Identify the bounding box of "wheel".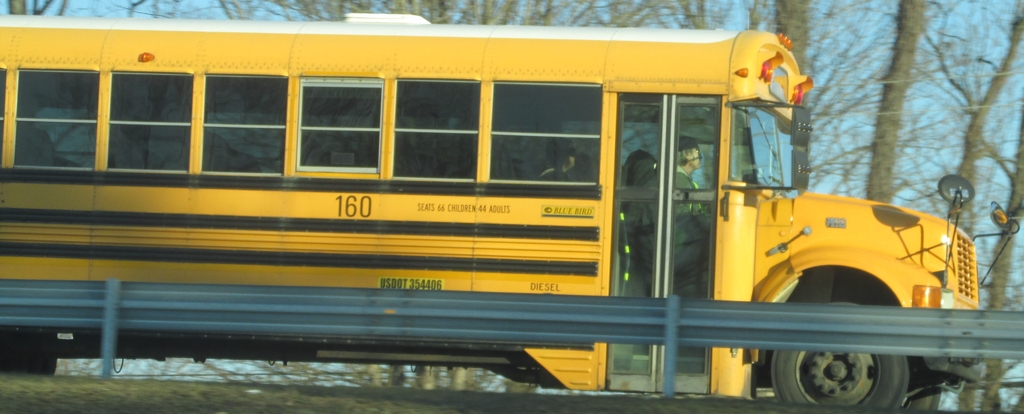
BBox(0, 326, 62, 378).
